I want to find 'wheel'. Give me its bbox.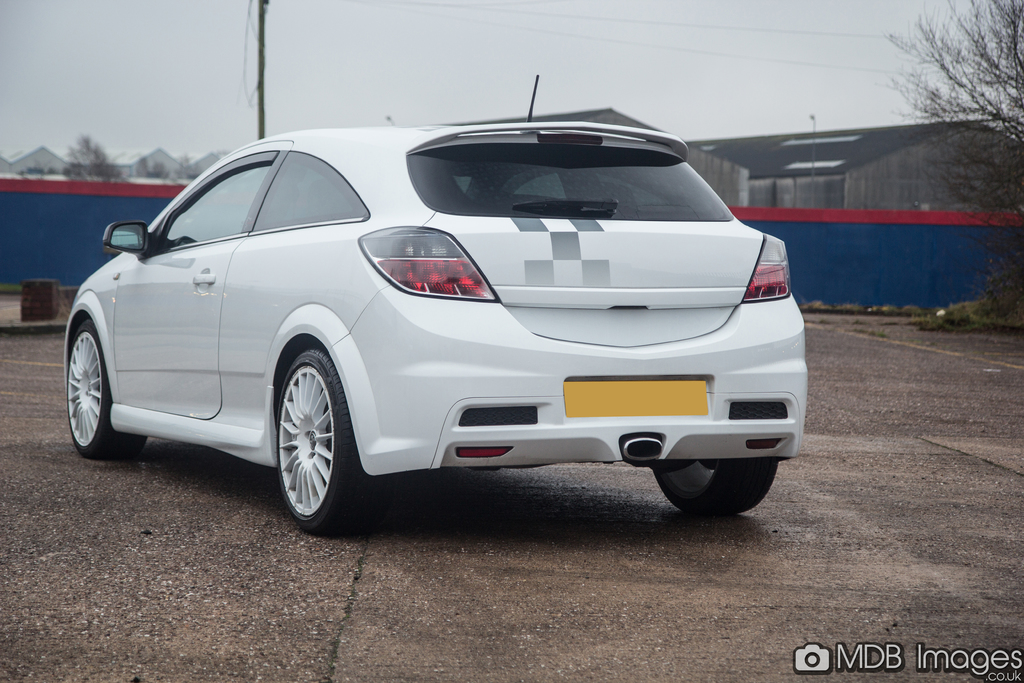
bbox=(67, 319, 145, 462).
